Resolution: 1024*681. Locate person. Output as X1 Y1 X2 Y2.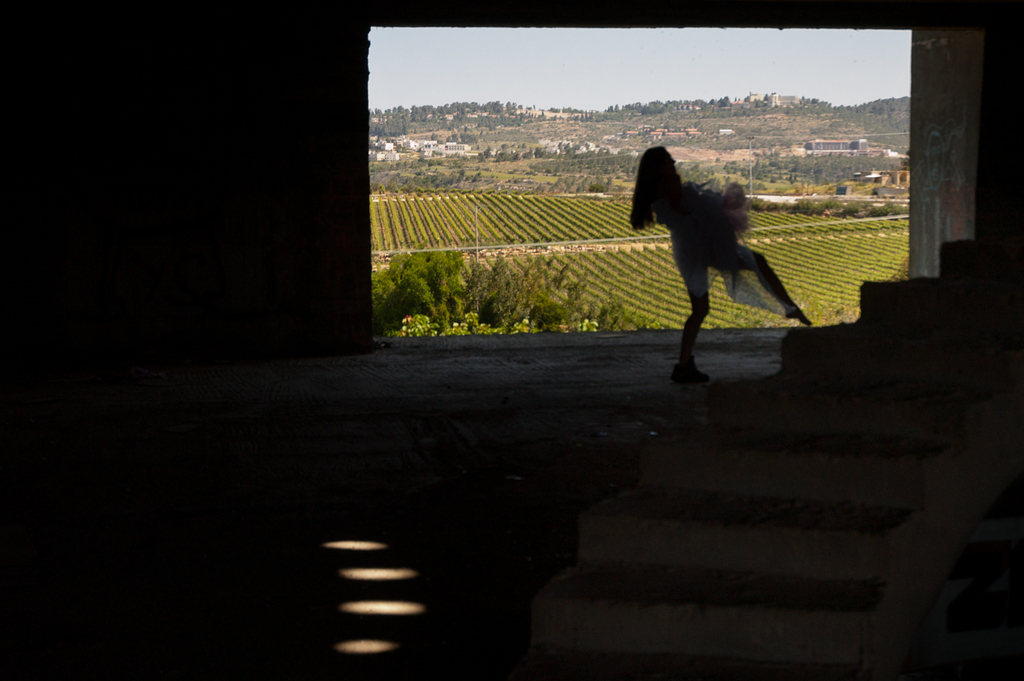
632 131 810 390.
